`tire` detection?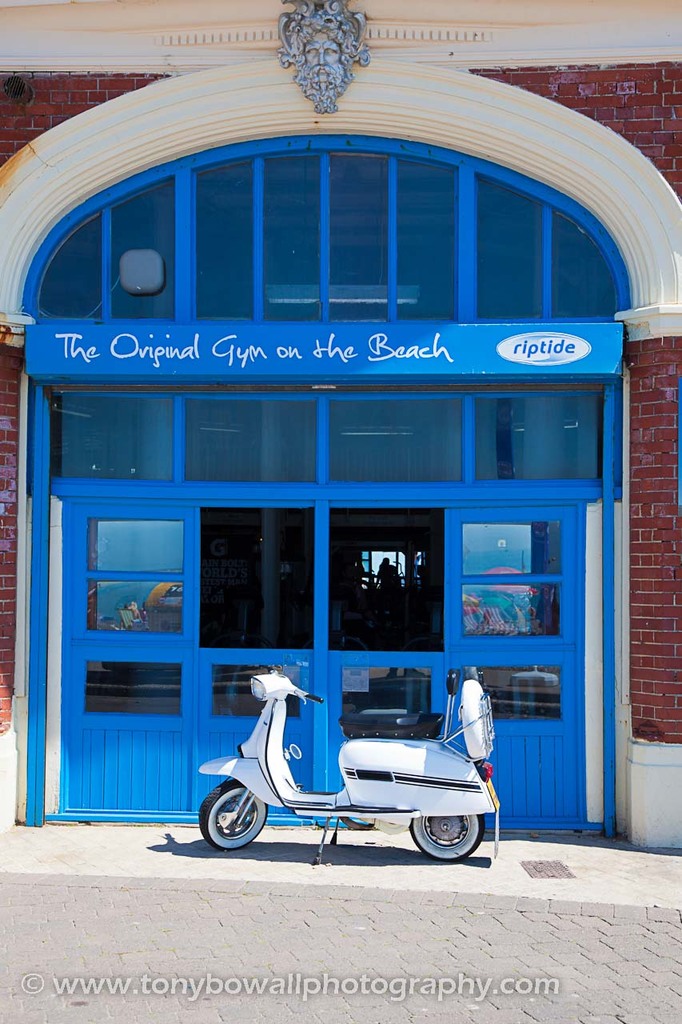
(461, 679, 486, 758)
